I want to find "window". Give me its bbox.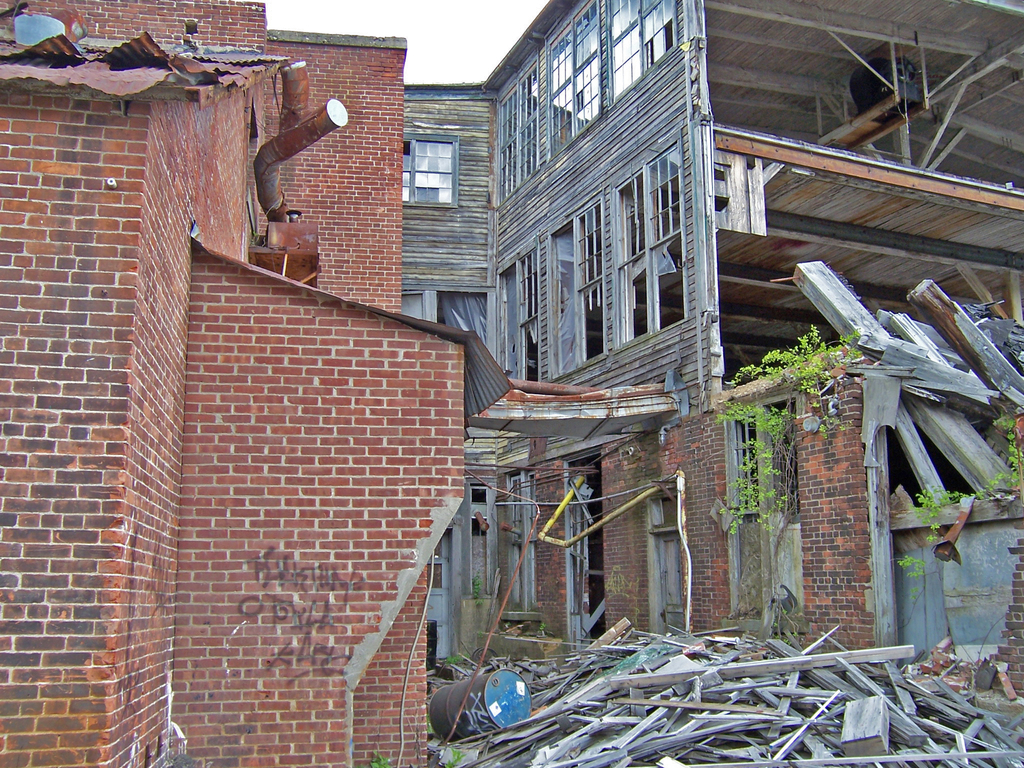
region(614, 3, 641, 103).
